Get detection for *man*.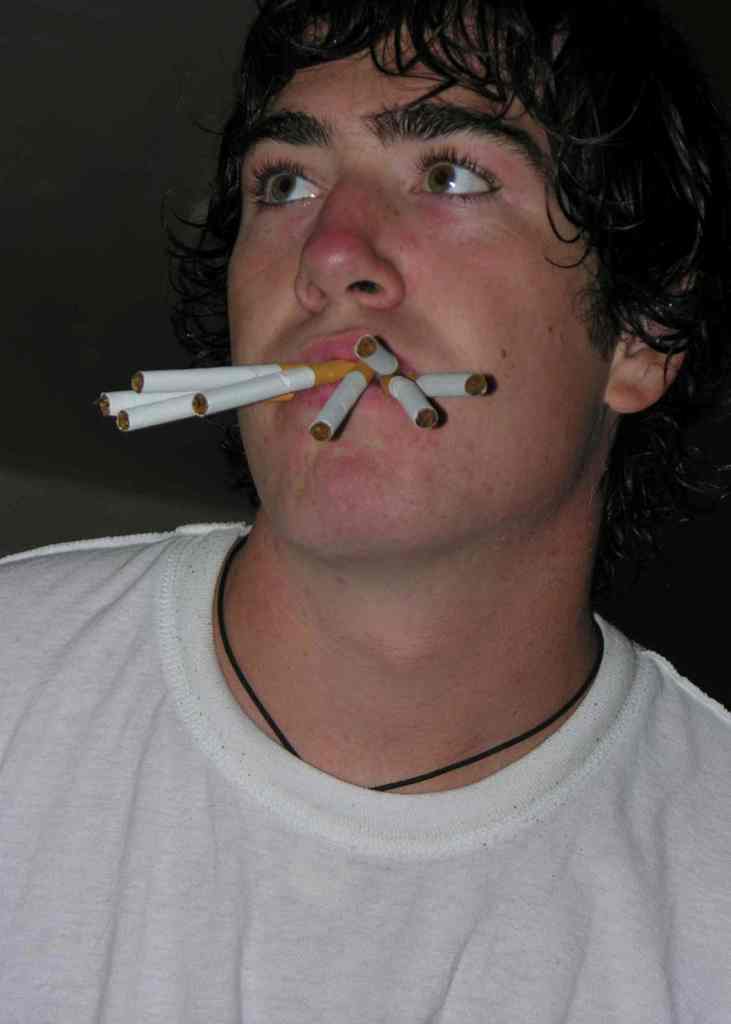
Detection: {"x1": 23, "y1": 24, "x2": 730, "y2": 980}.
